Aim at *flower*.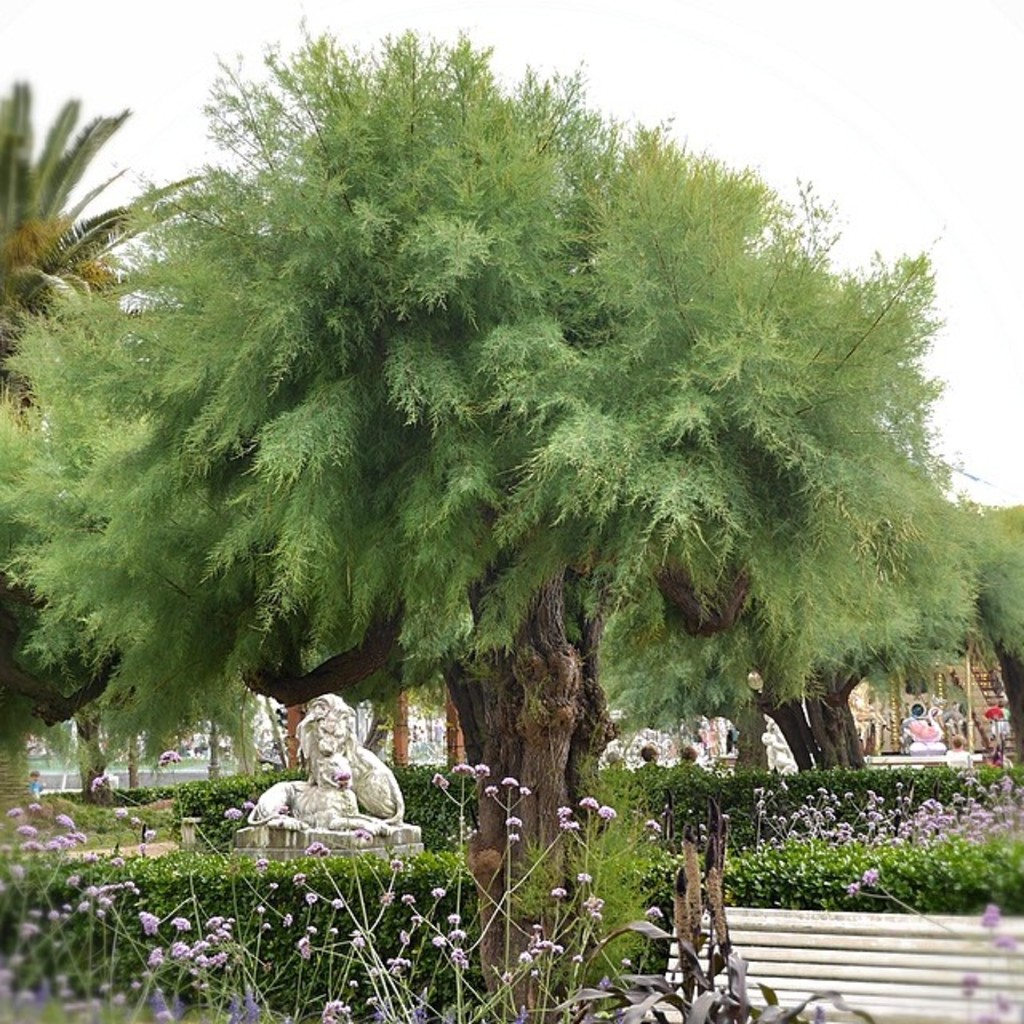
Aimed at crop(453, 926, 466, 942).
